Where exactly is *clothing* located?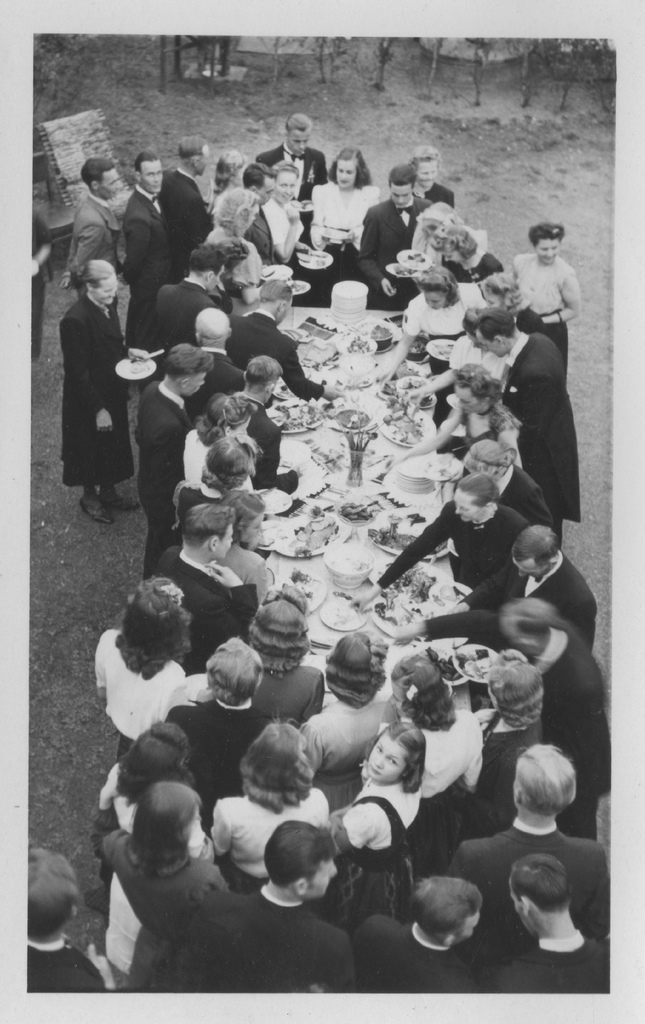
Its bounding box is [x1=216, y1=545, x2=268, y2=605].
